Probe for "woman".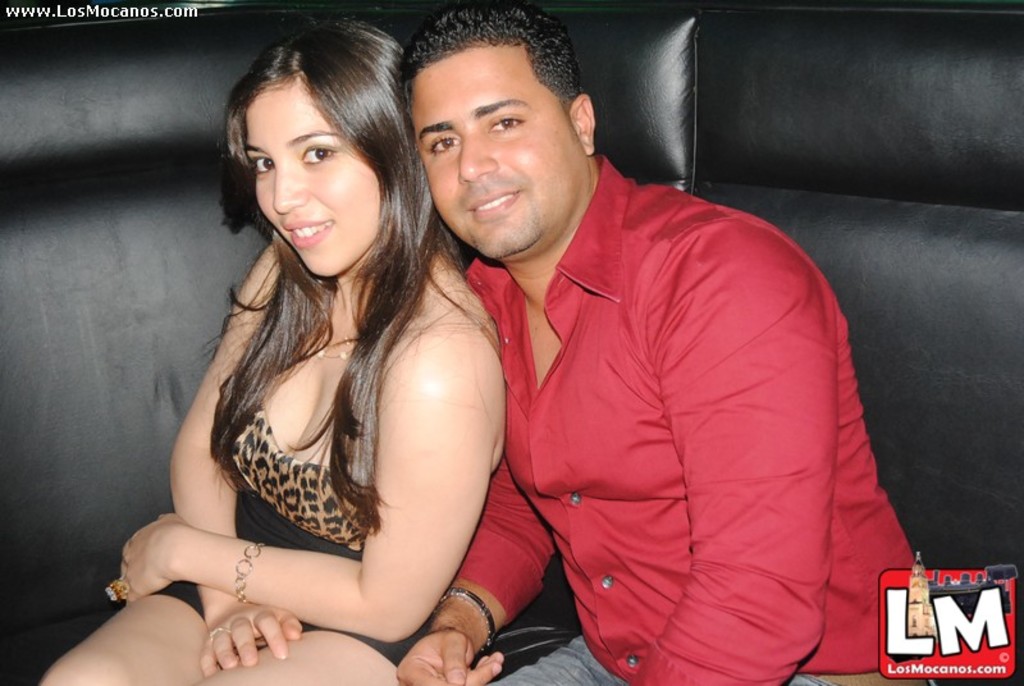
Probe result: box=[156, 45, 472, 578].
